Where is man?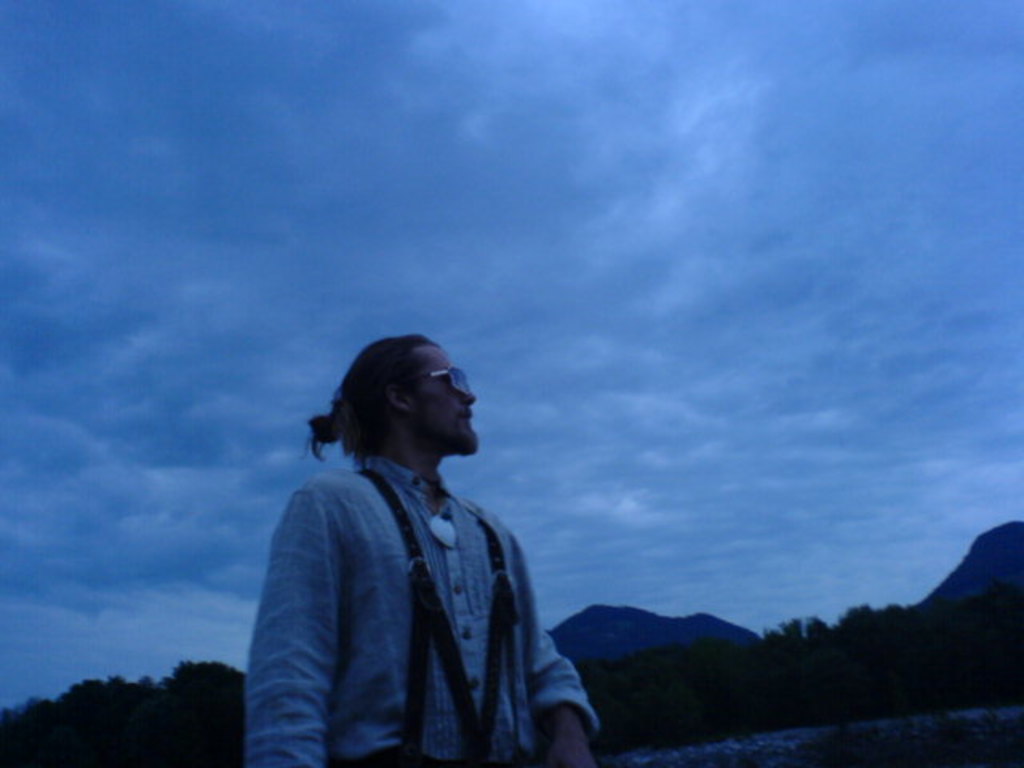
box=[246, 334, 579, 767].
